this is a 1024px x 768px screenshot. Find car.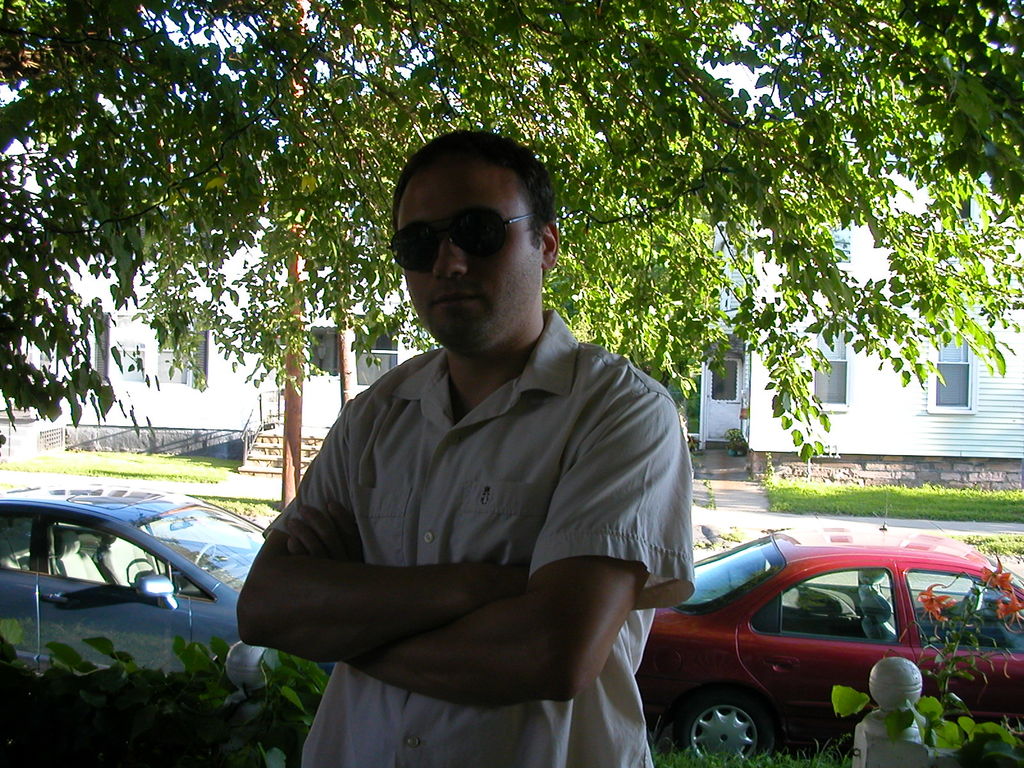
Bounding box: <region>0, 482, 308, 767</region>.
